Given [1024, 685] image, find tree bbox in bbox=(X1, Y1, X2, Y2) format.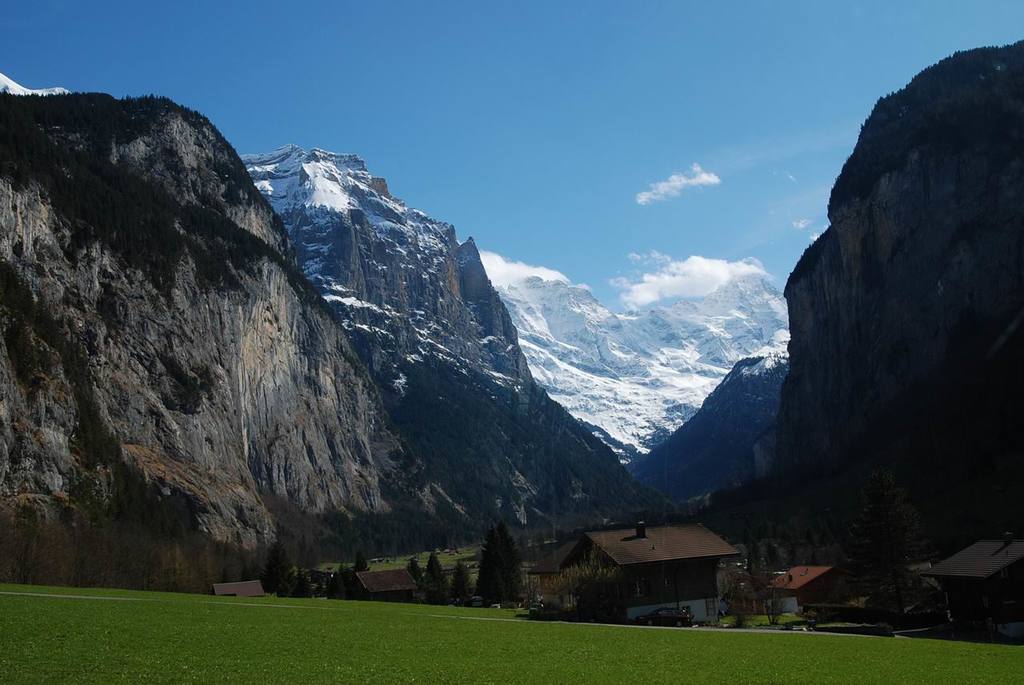
bbox=(261, 542, 283, 601).
